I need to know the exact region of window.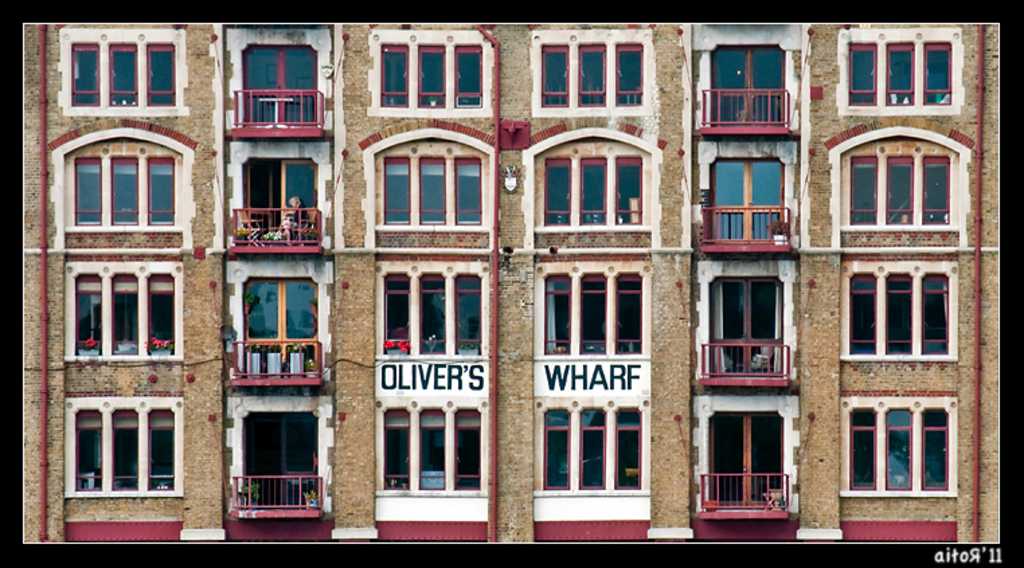
Region: detection(837, 258, 959, 361).
